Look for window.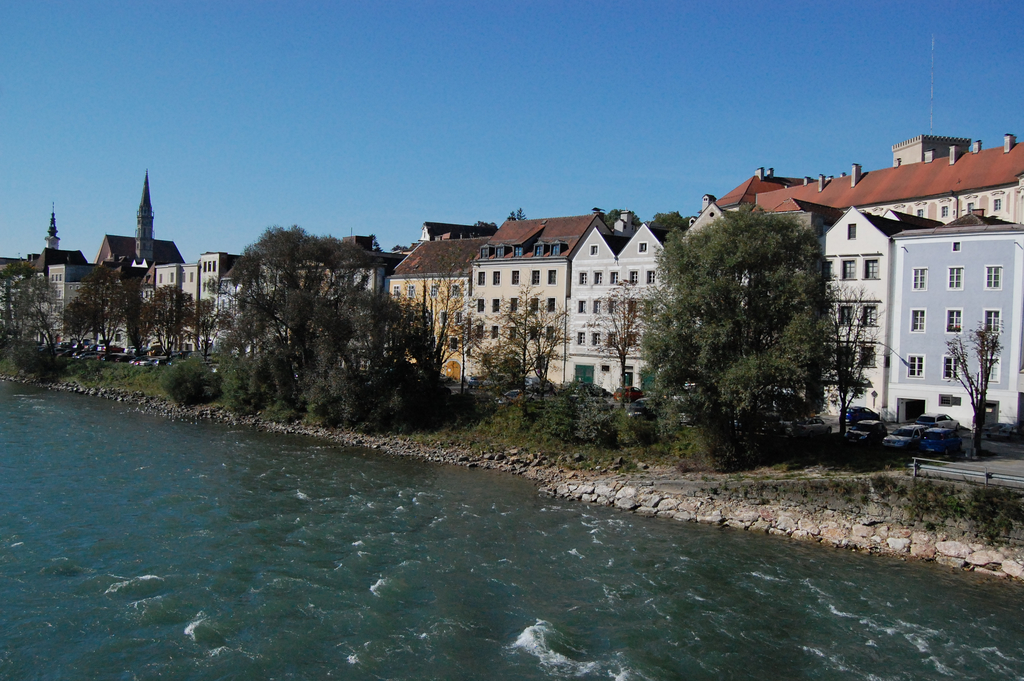
Found: bbox=(918, 210, 922, 215).
